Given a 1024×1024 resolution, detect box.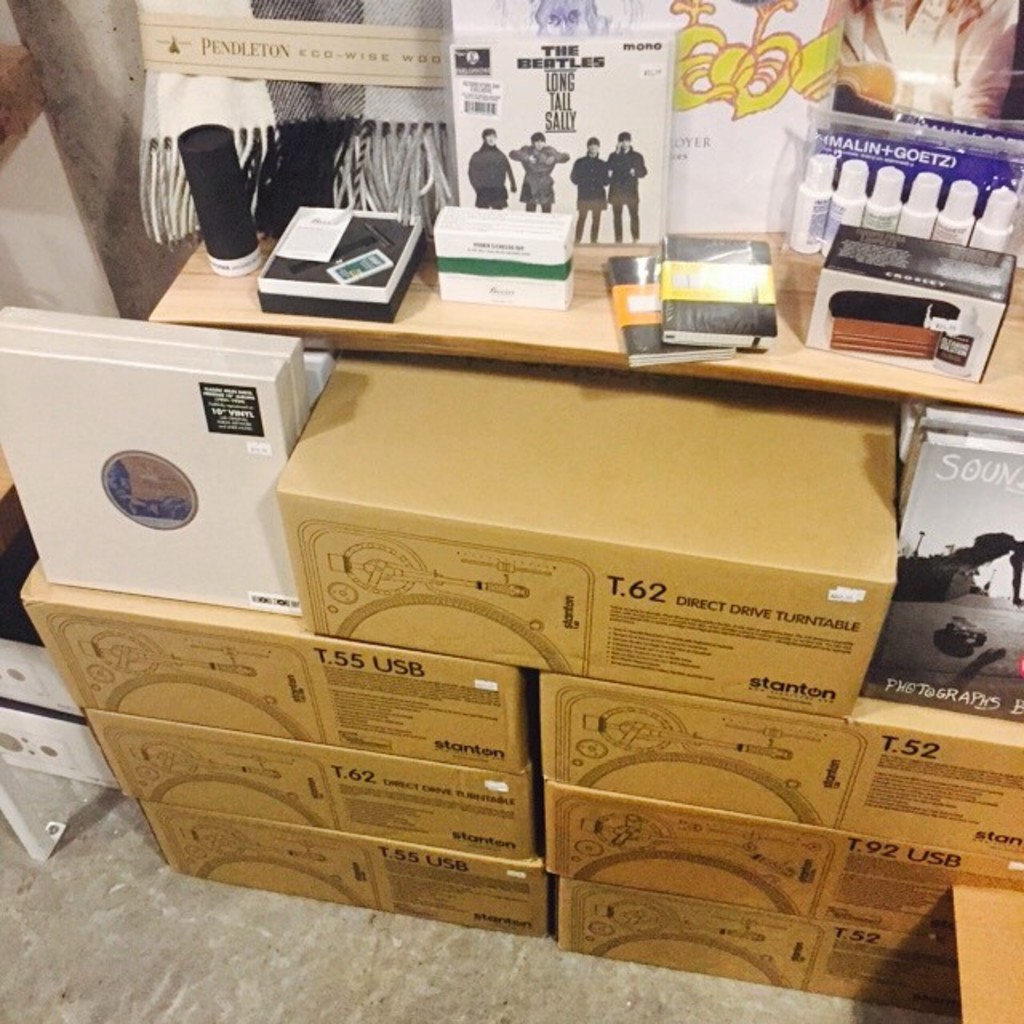
x1=277, y1=350, x2=901, y2=714.
